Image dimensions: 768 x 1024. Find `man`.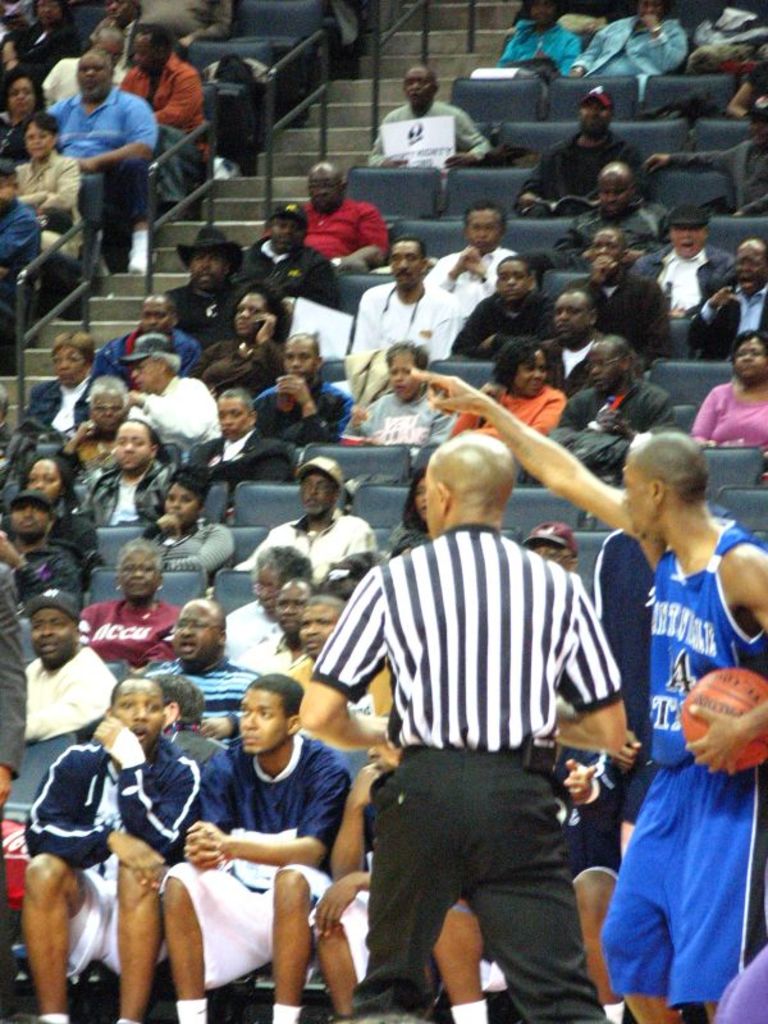
bbox=(407, 364, 767, 1023).
